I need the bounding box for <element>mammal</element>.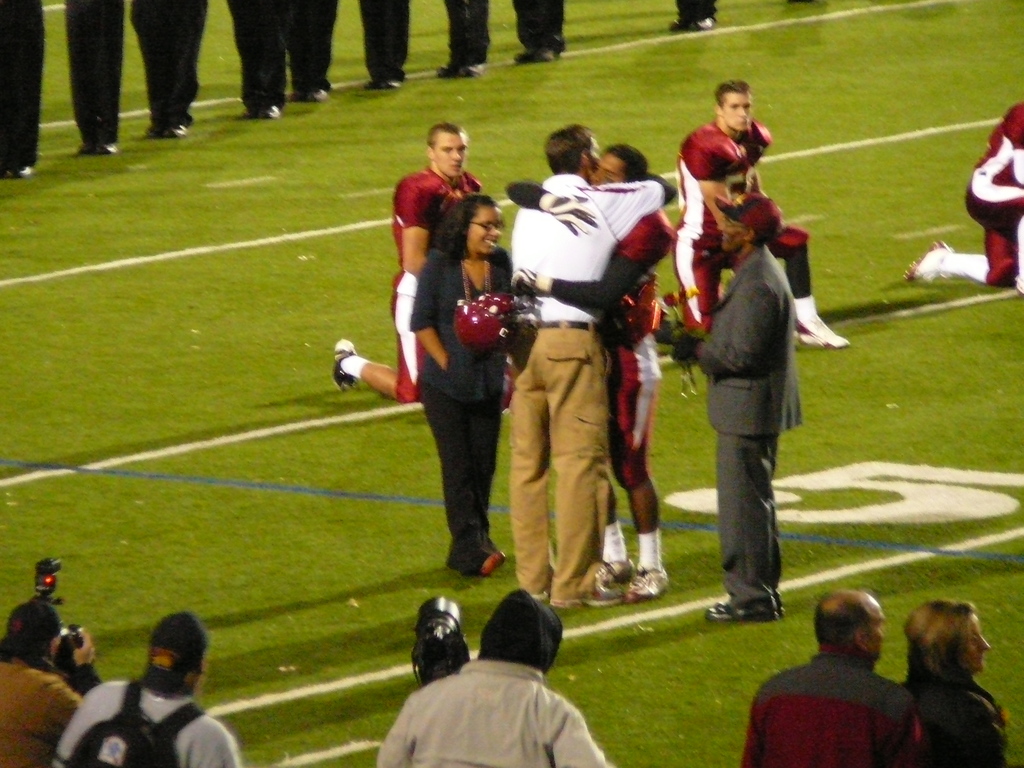
Here it is: box(70, 0, 120, 150).
